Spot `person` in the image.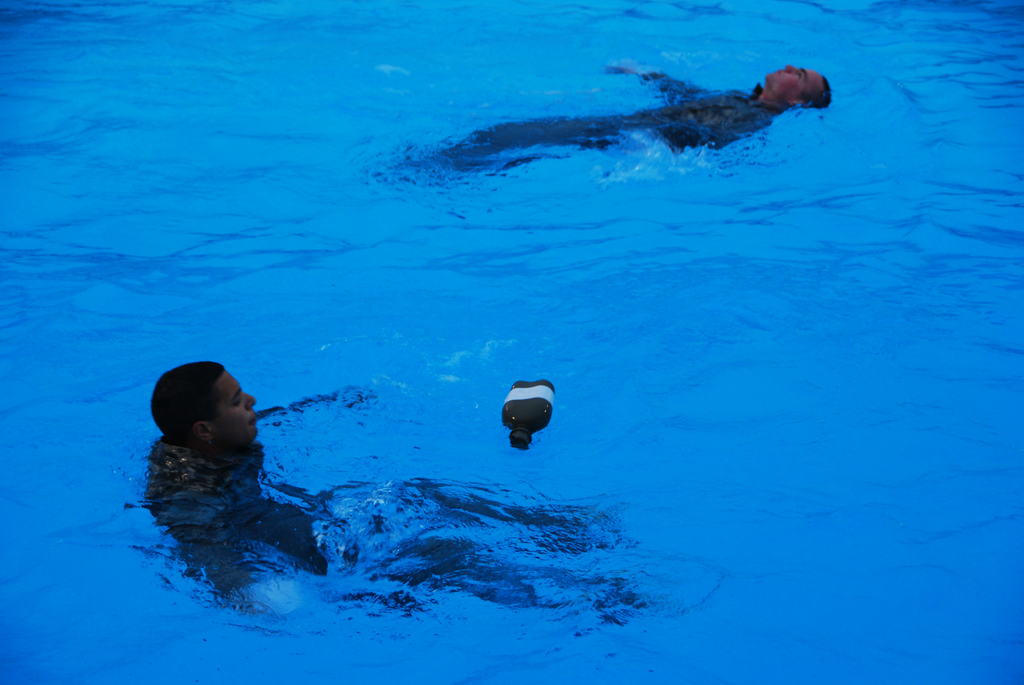
`person` found at 143/359/641/622.
